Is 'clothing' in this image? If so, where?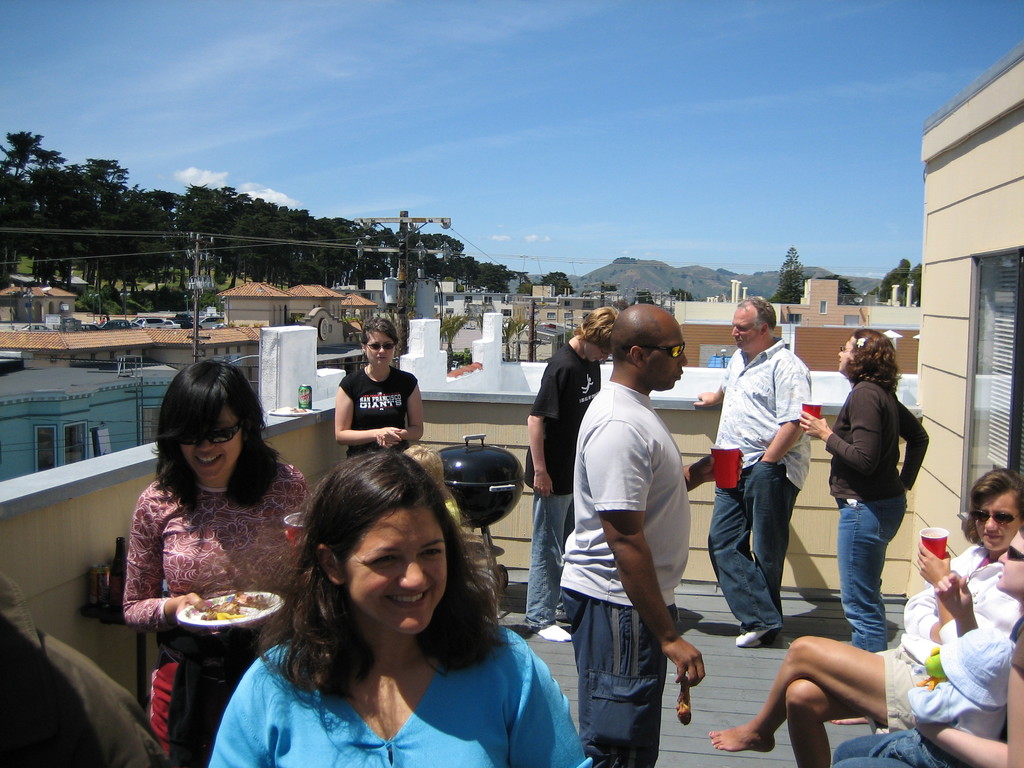
Yes, at rect(707, 339, 810, 641).
